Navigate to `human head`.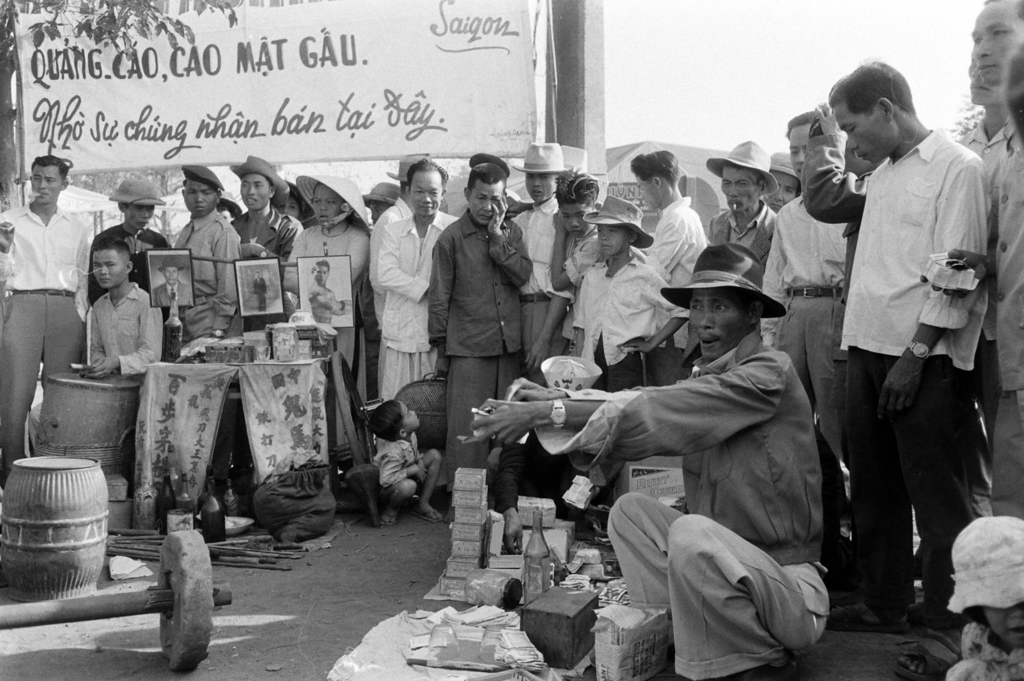
Navigation target: 216 191 239 221.
